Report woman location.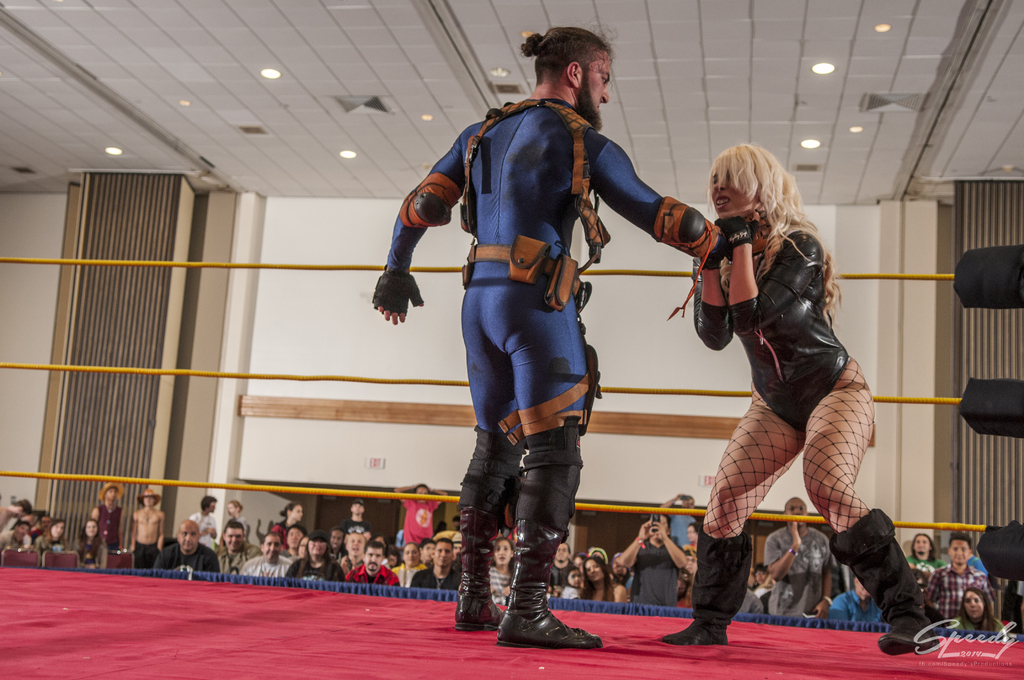
Report: 87 485 121 555.
